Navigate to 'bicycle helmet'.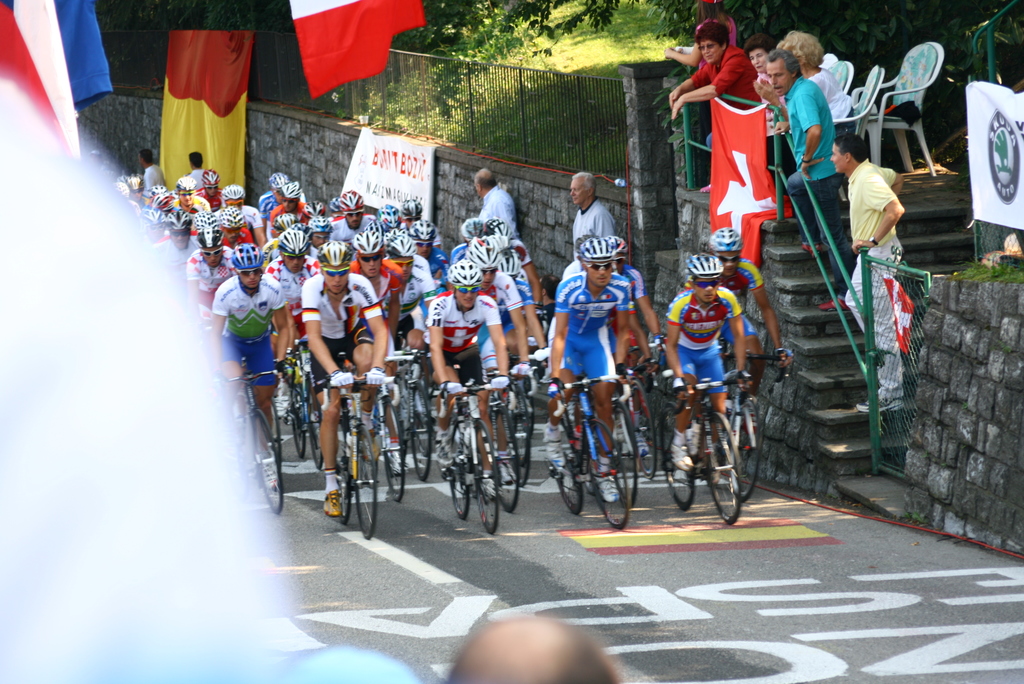
Navigation target: [684,250,724,278].
